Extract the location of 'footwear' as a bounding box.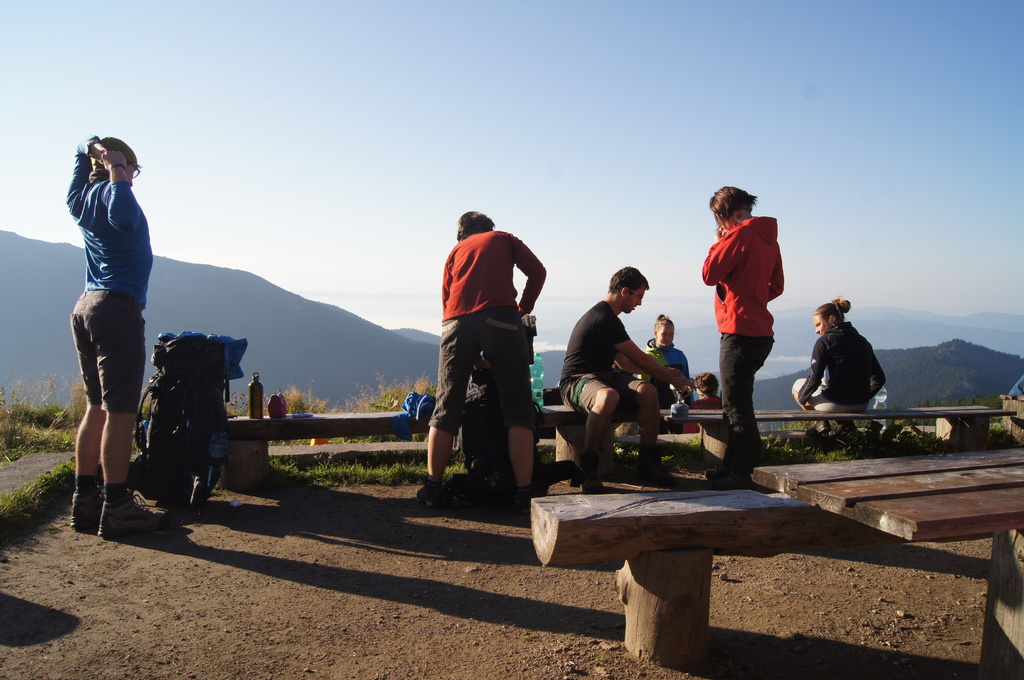
box(100, 487, 184, 536).
